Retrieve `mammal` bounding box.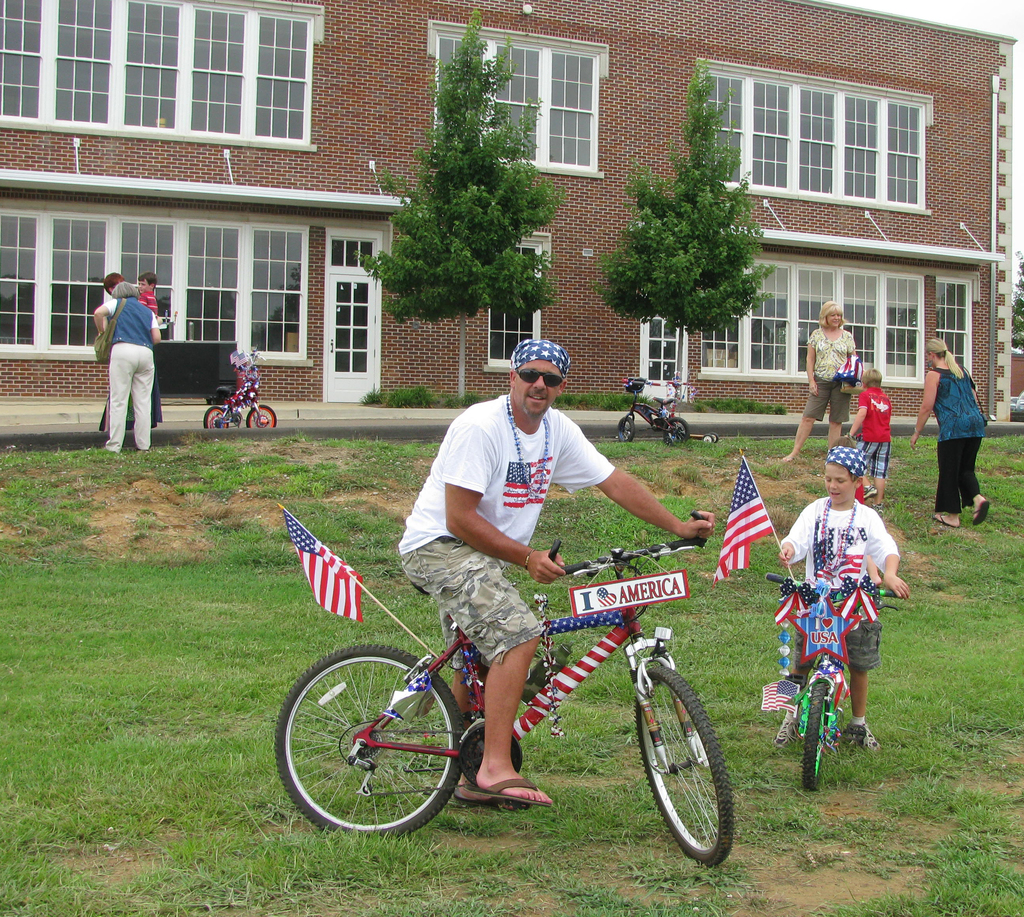
Bounding box: {"x1": 397, "y1": 339, "x2": 717, "y2": 813}.
